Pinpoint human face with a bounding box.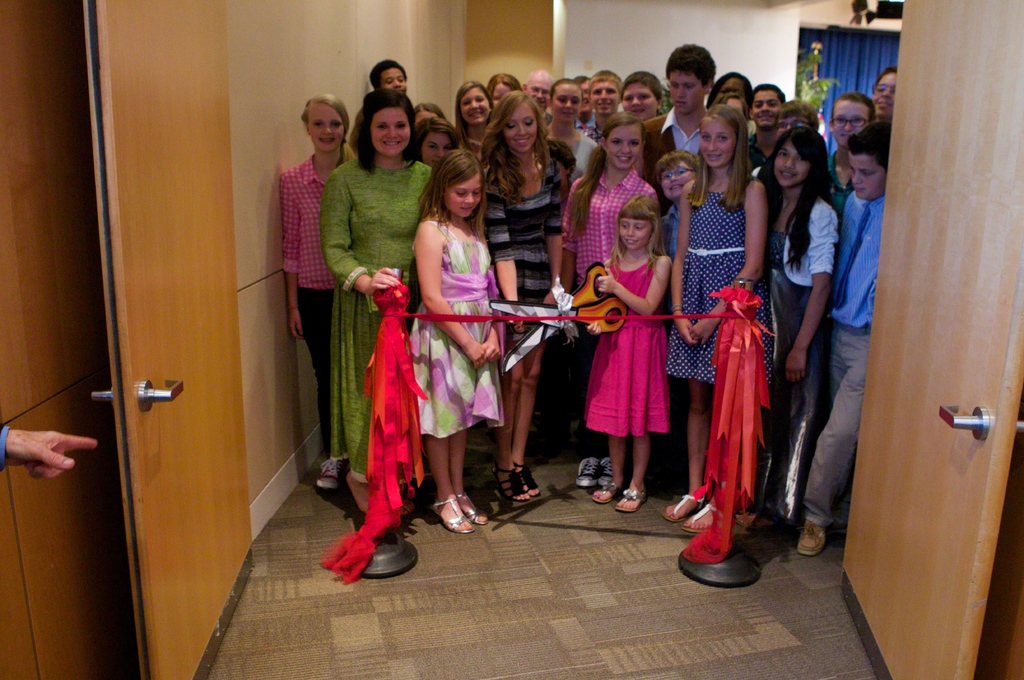
370 106 411 156.
